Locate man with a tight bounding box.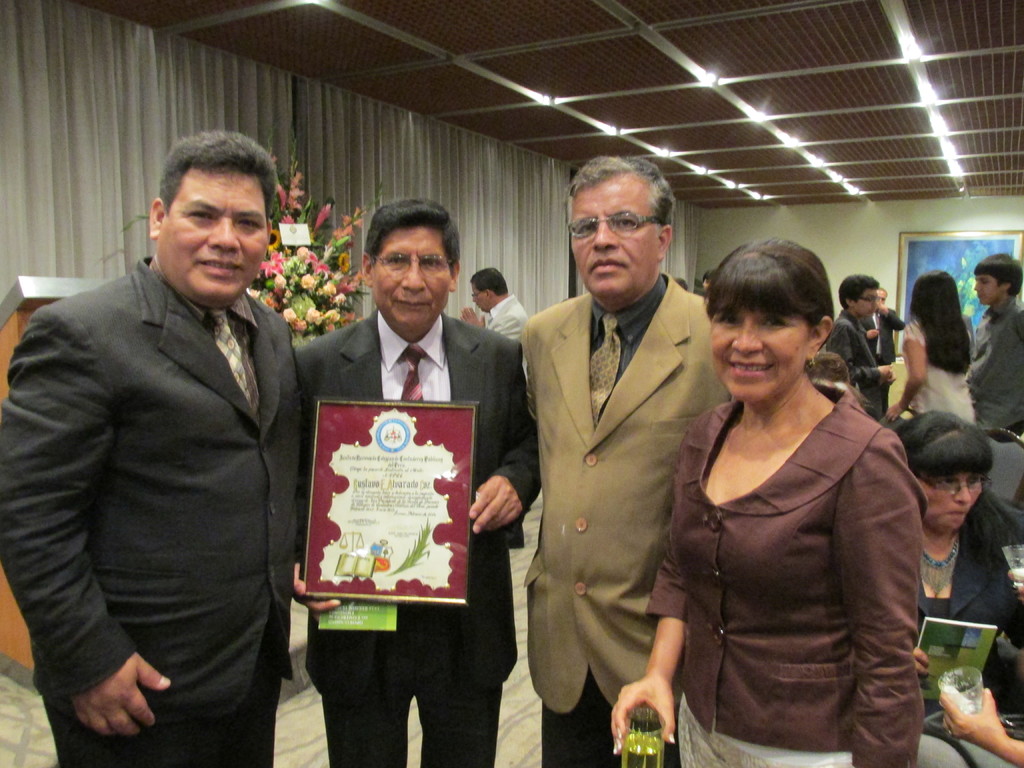
[516,155,738,767].
